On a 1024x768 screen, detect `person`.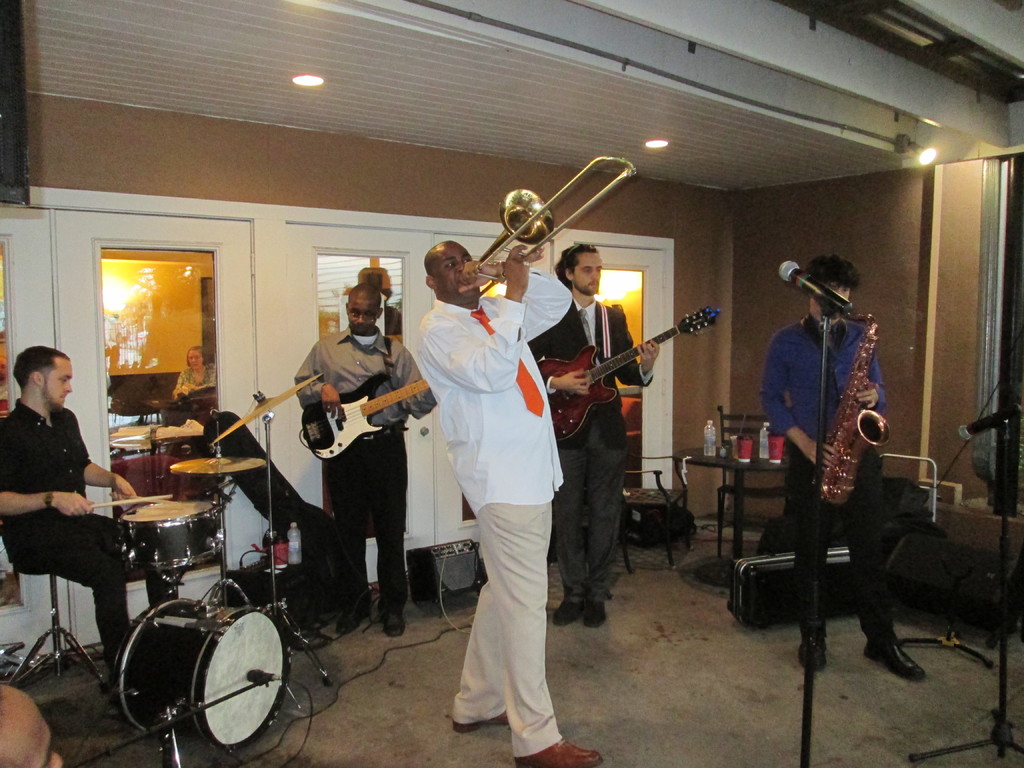
<box>0,344,173,708</box>.
